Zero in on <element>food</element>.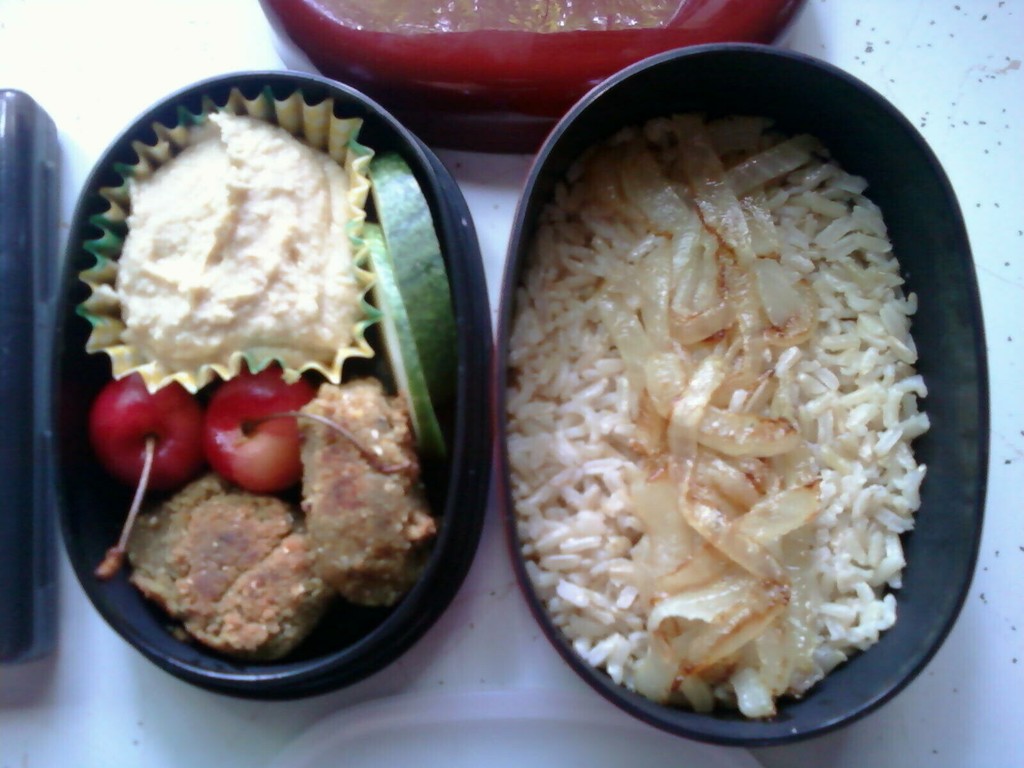
Zeroed in: left=112, top=113, right=365, bottom=366.
